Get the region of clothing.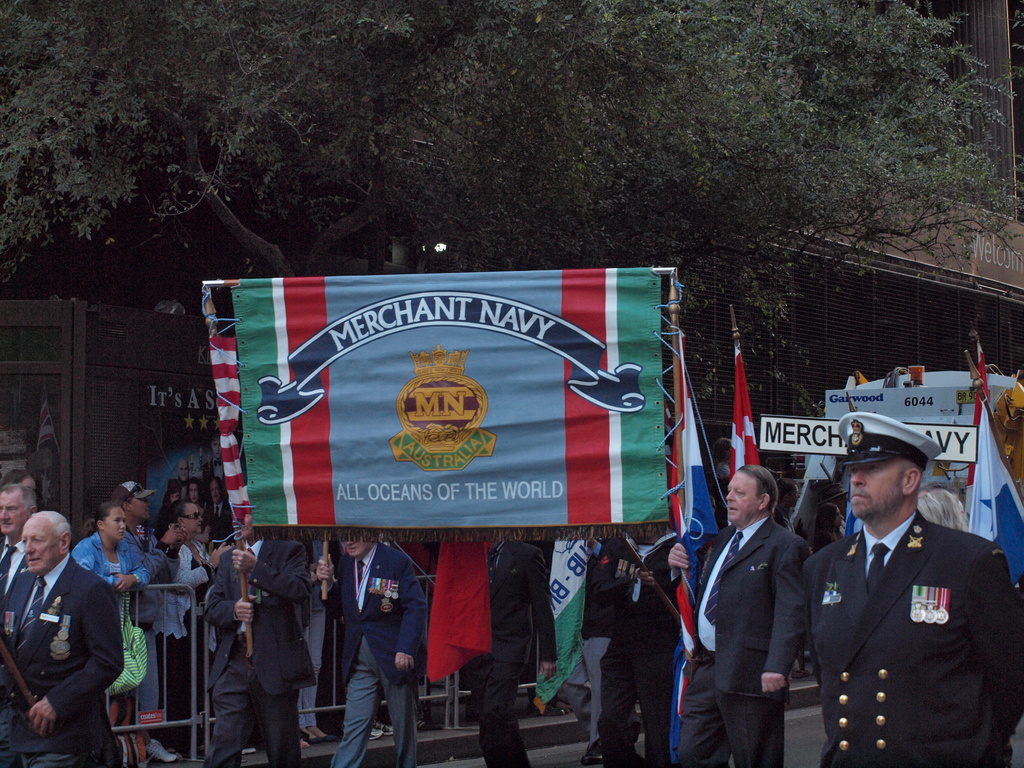
163/531/216/752.
